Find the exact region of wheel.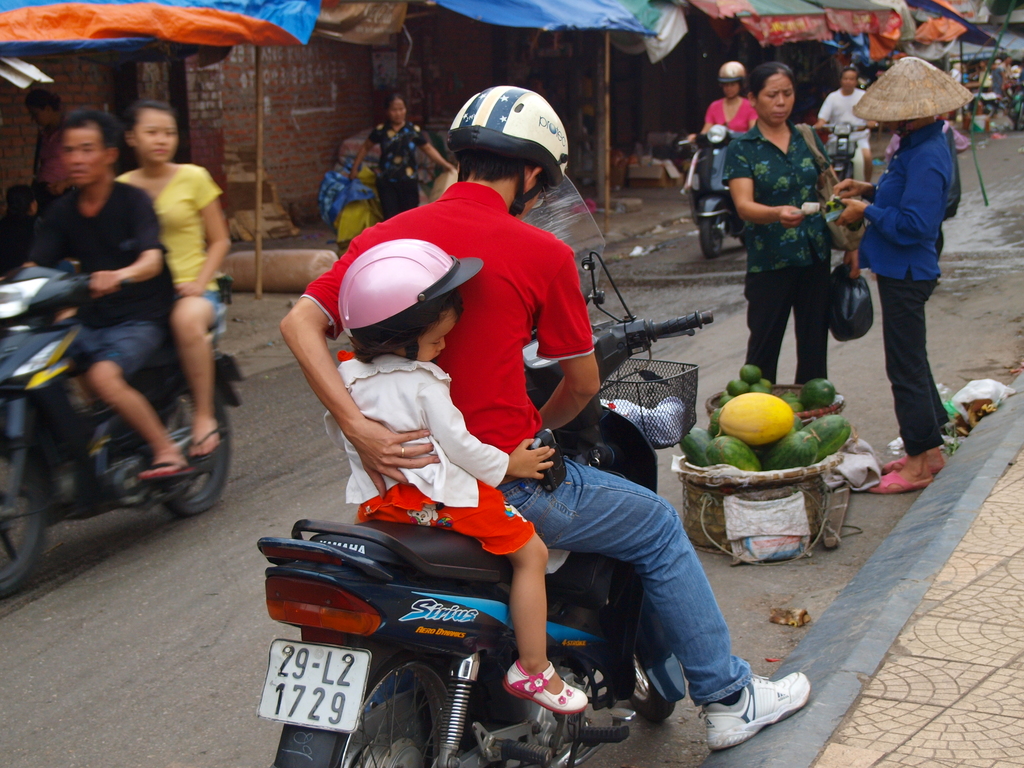
Exact region: 700/216/724/254.
